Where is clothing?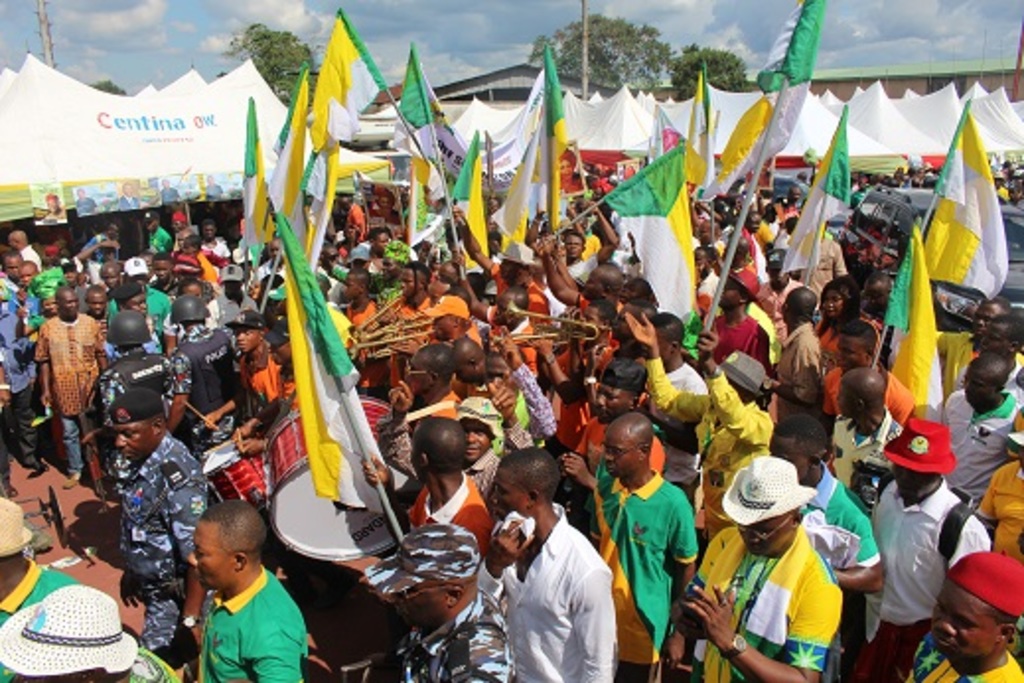
crop(0, 559, 73, 681).
